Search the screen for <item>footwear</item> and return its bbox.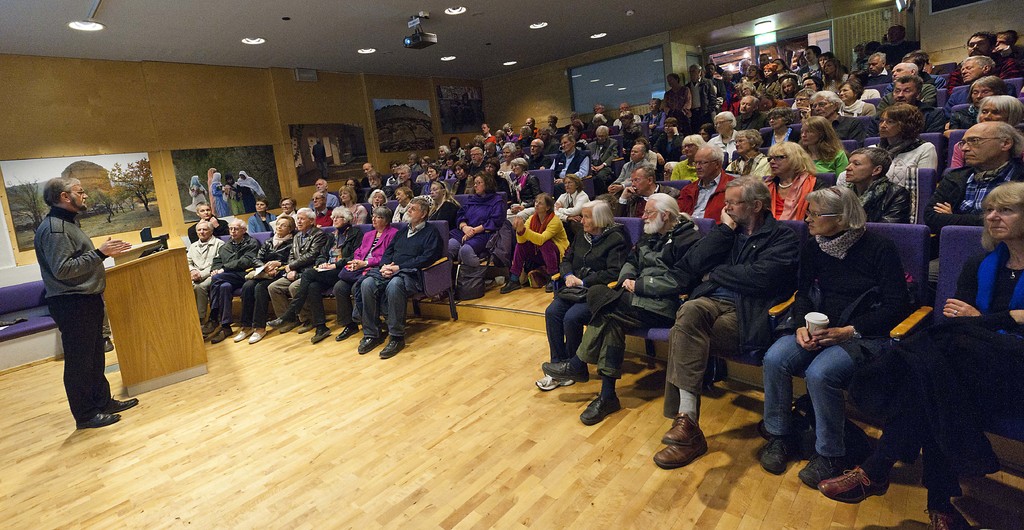
Found: locate(79, 412, 121, 428).
